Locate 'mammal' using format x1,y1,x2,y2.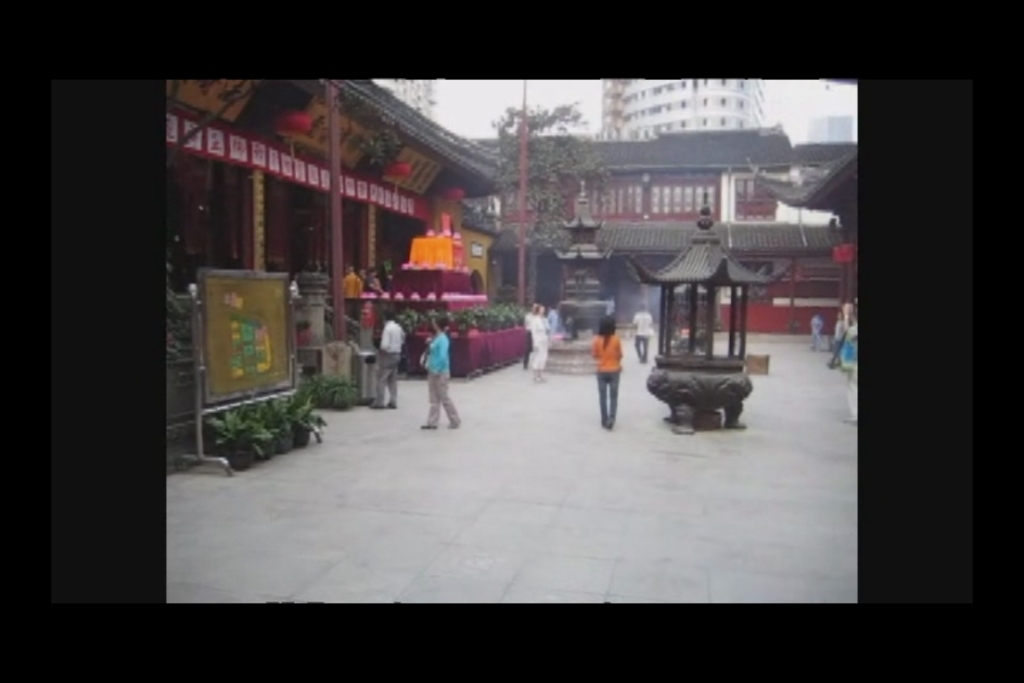
378,312,405,414.
